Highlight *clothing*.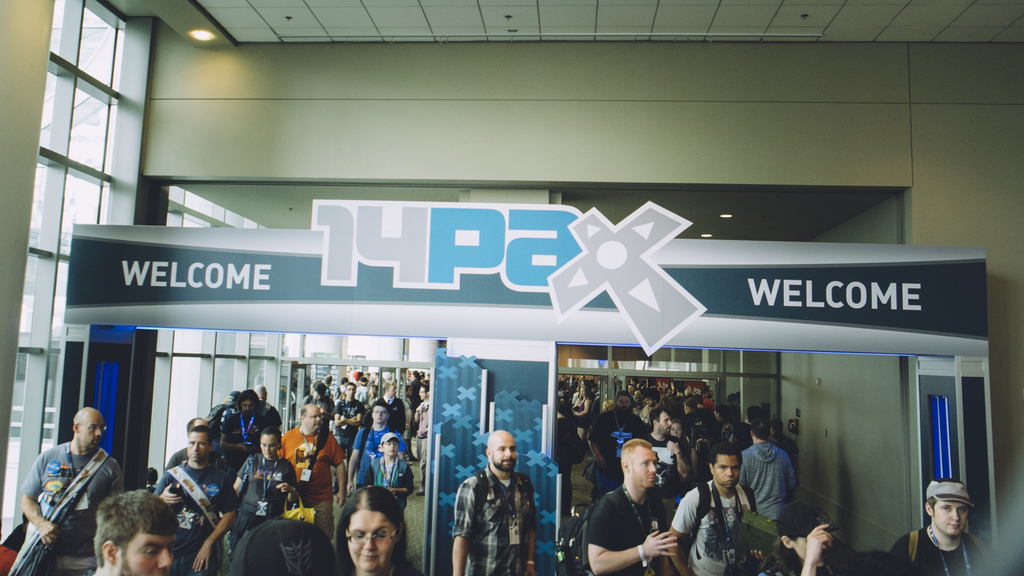
Highlighted region: pyautogui.locateOnScreen(641, 429, 692, 490).
